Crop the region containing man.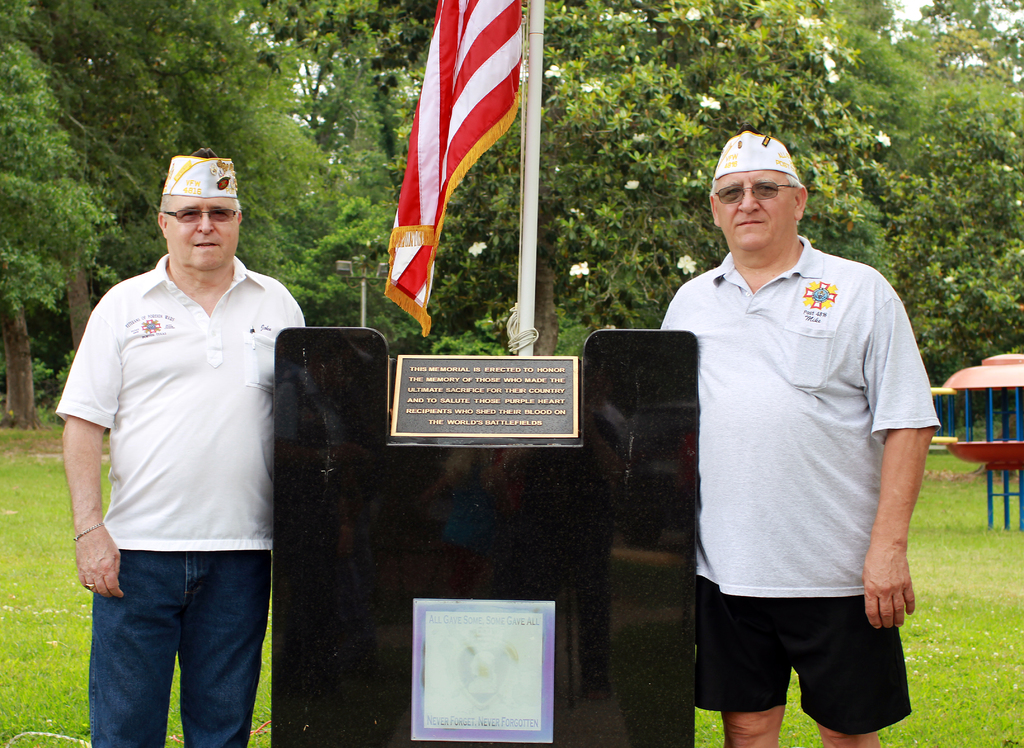
Crop region: box=[660, 127, 938, 747].
